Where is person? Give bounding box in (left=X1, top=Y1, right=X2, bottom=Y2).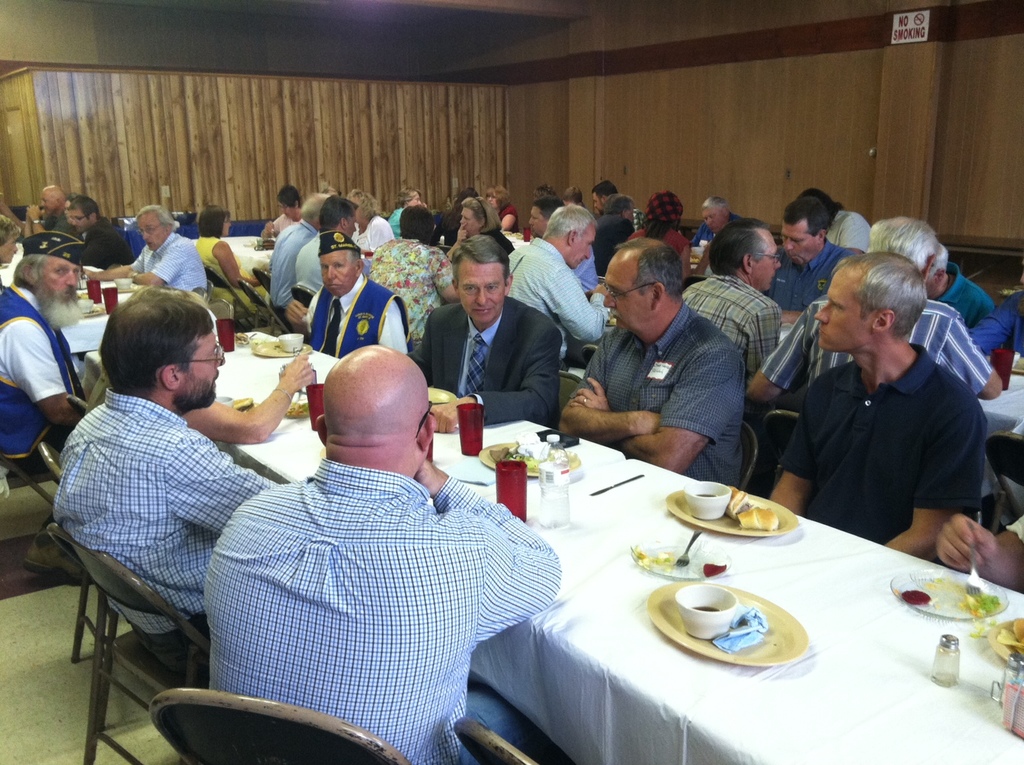
(left=23, top=185, right=84, bottom=241).
